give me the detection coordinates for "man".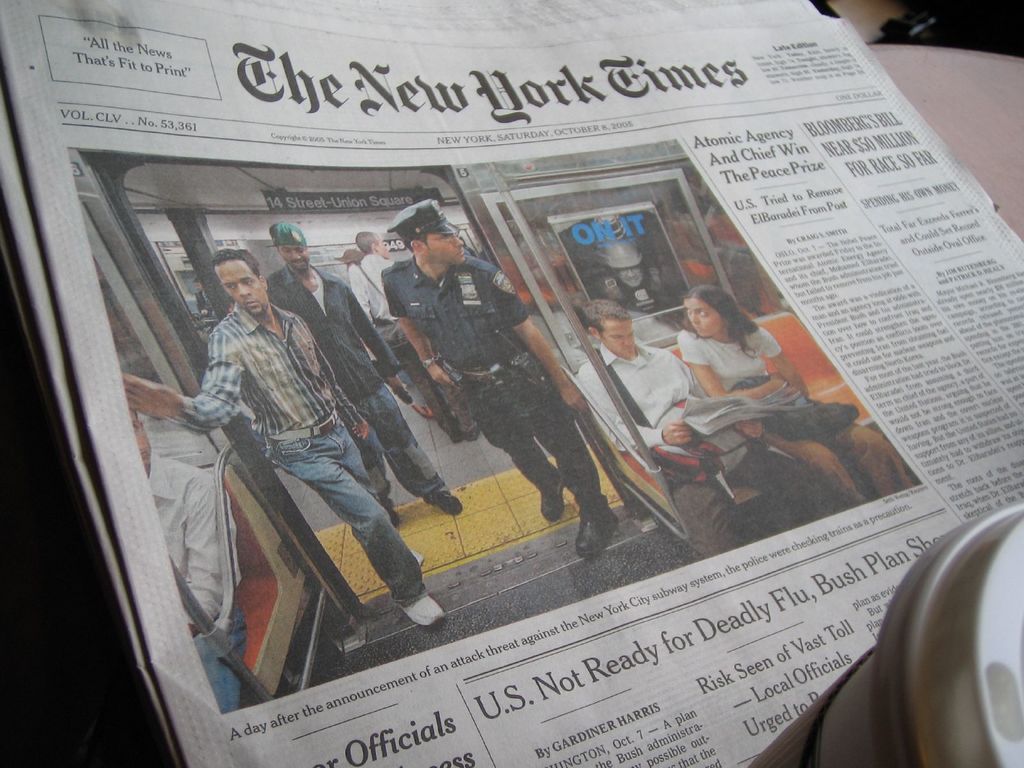
select_region(380, 197, 620, 559).
